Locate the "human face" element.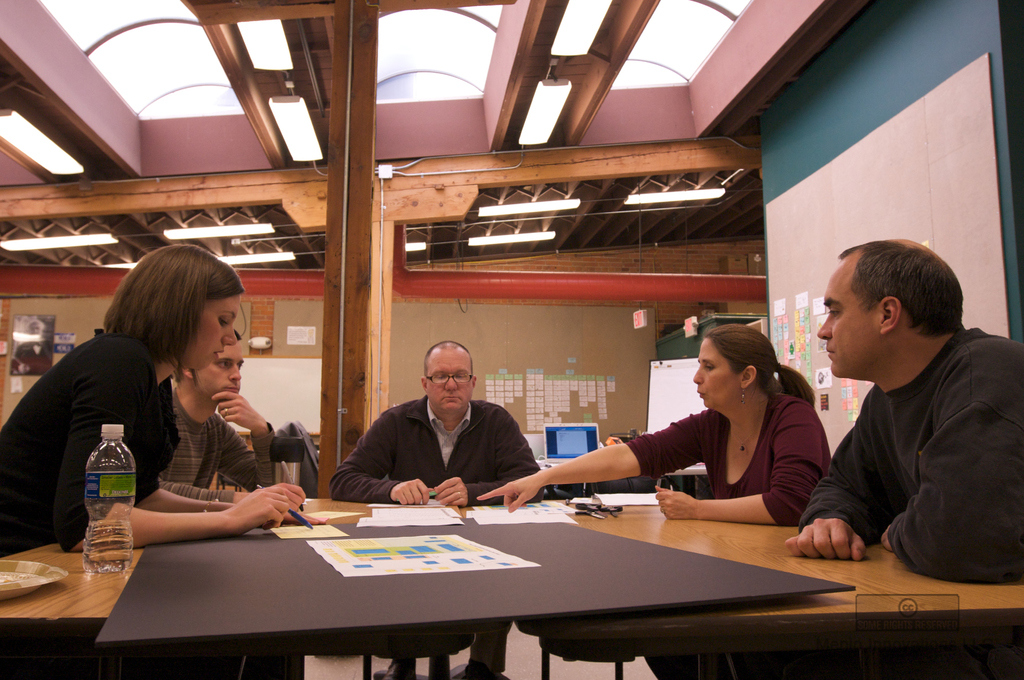
Element bbox: <box>422,349,472,414</box>.
